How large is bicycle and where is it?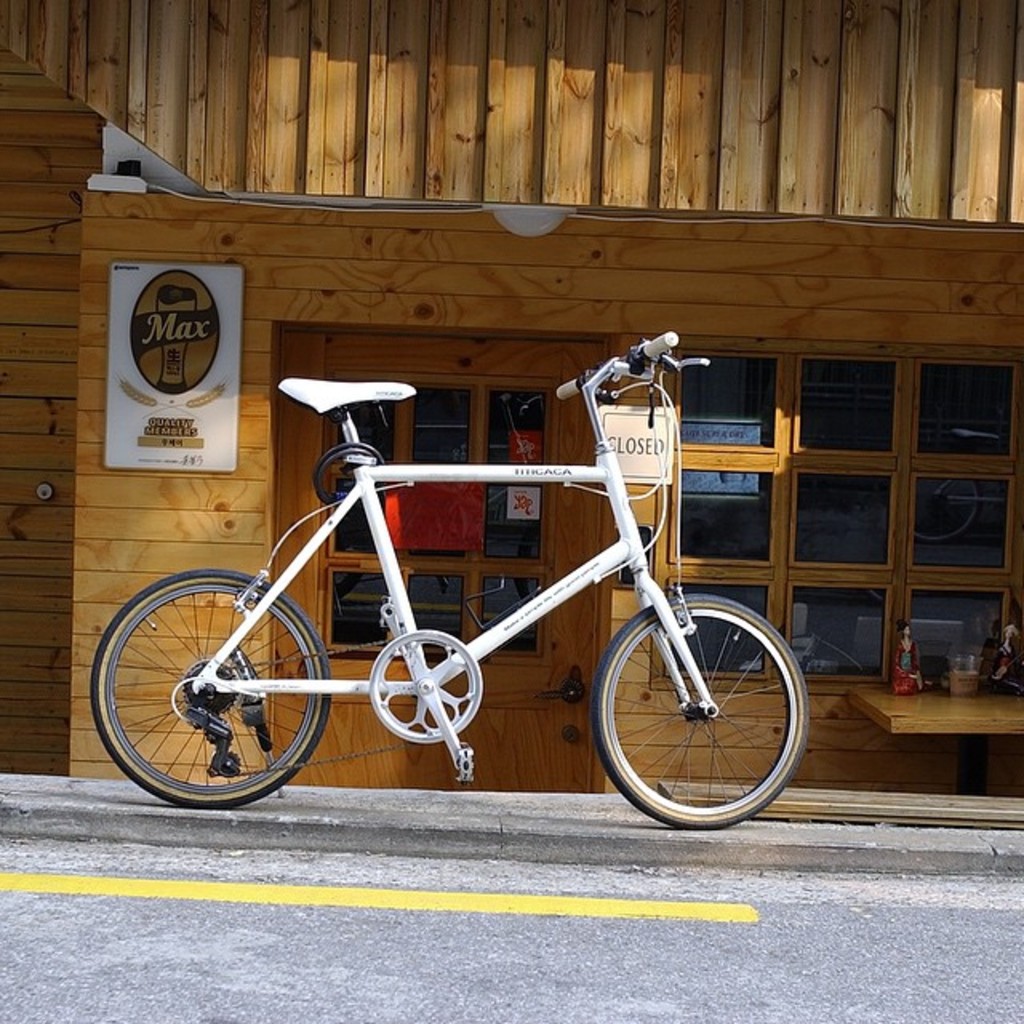
Bounding box: (left=102, top=378, right=829, bottom=830).
